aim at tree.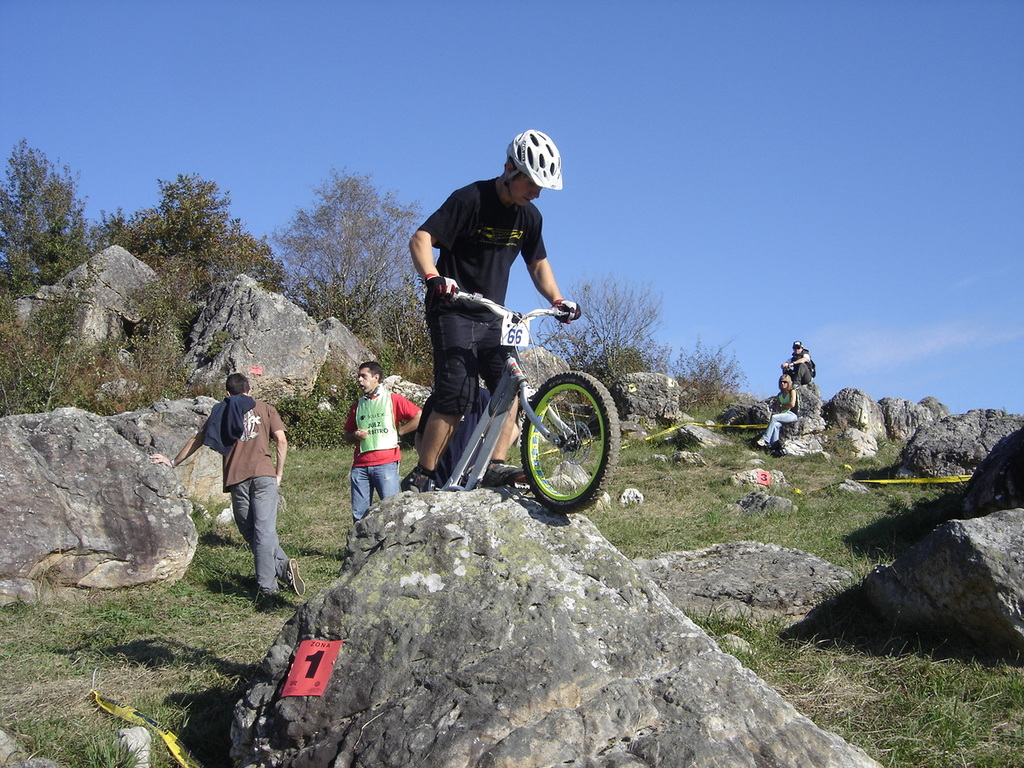
Aimed at box=[268, 162, 428, 322].
